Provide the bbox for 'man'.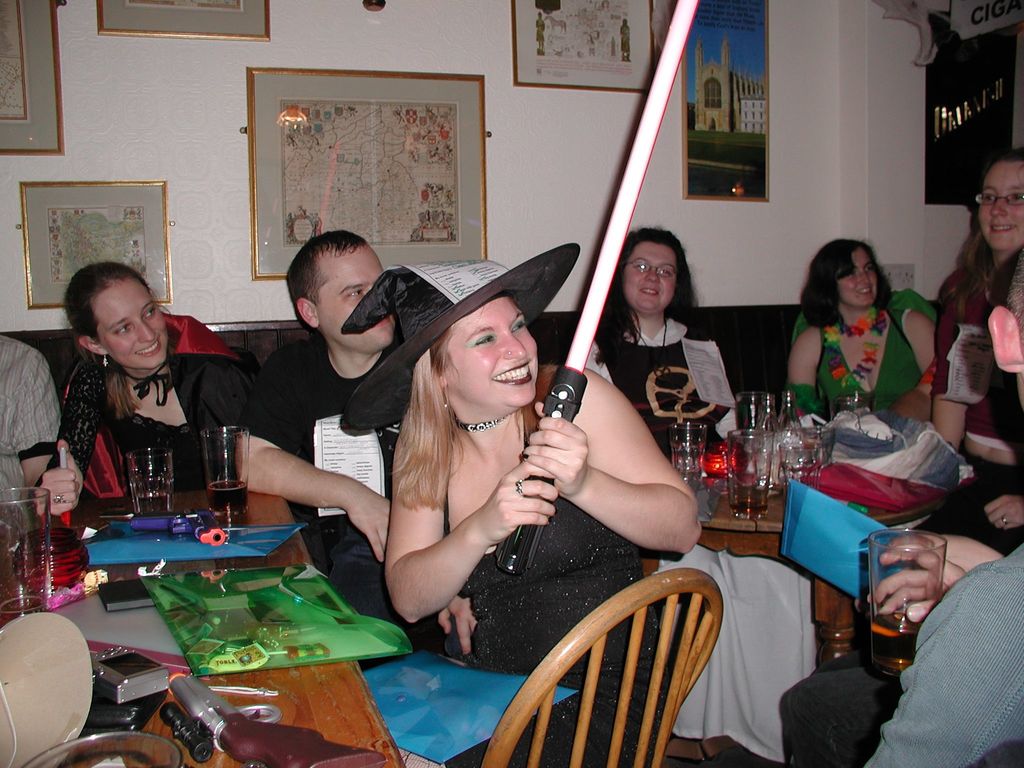
l=214, t=211, r=404, b=584.
